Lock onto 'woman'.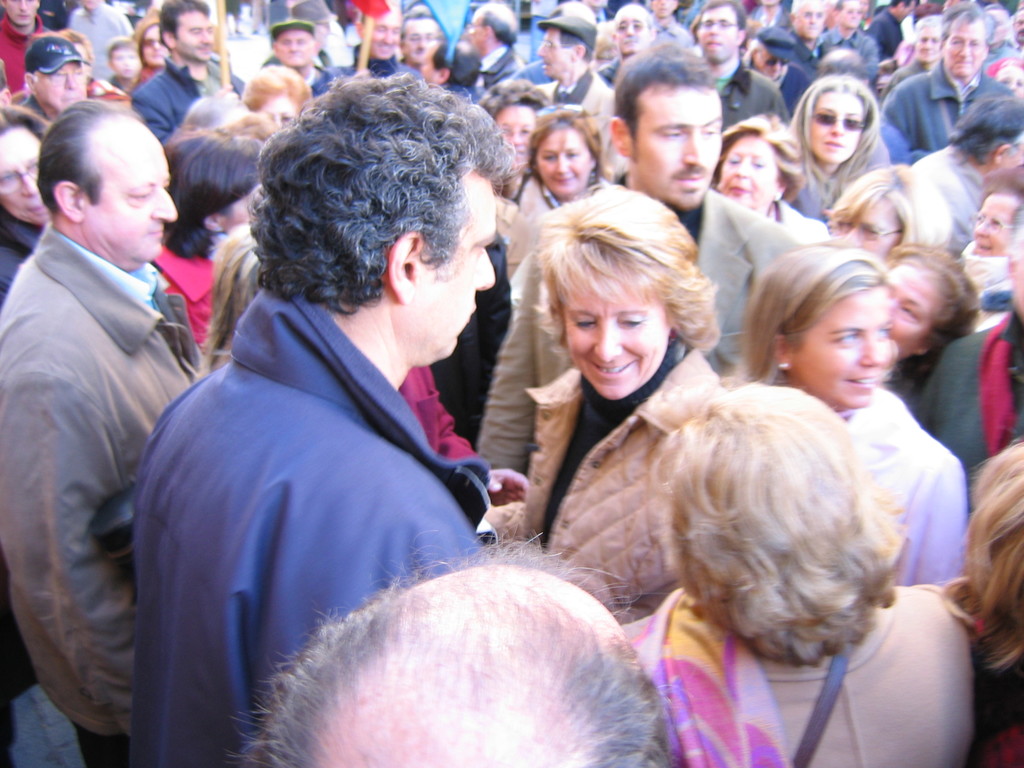
Locked: <box>152,127,257,341</box>.
